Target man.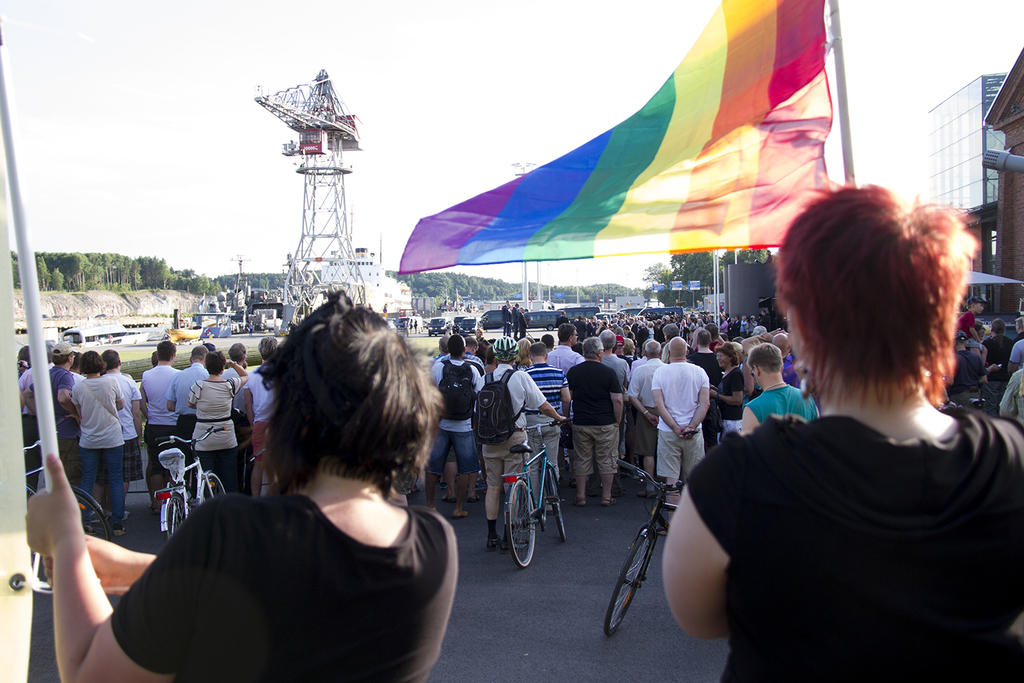
Target region: {"left": 521, "top": 338, "right": 576, "bottom": 514}.
